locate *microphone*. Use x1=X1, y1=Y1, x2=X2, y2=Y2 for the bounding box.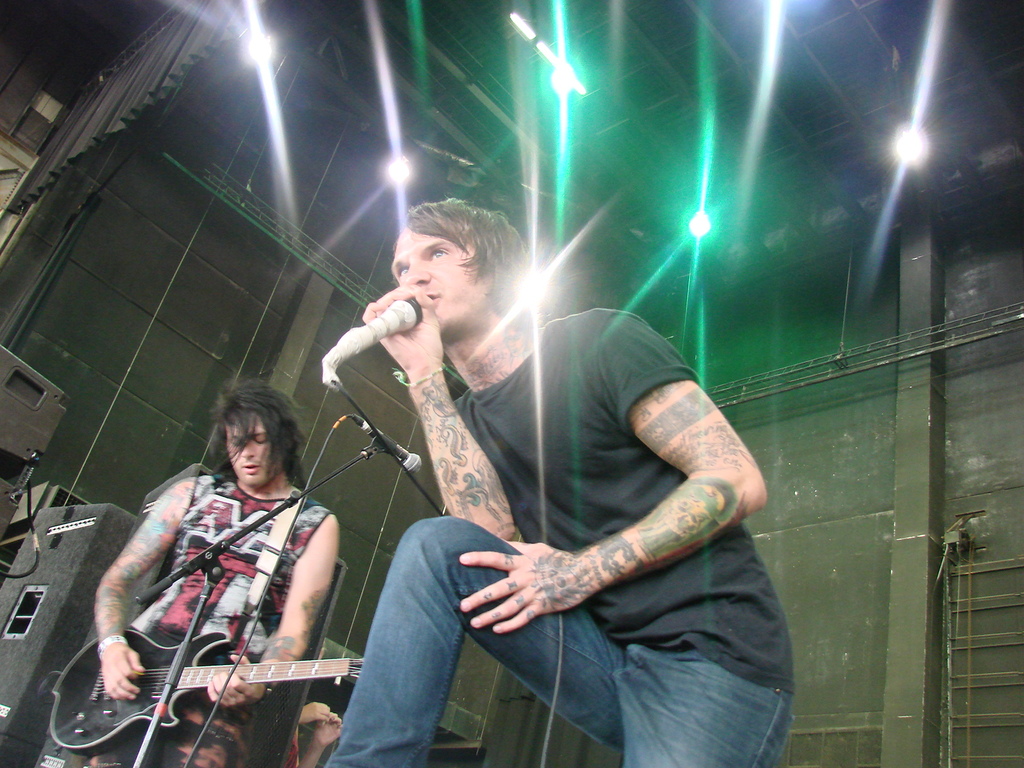
x1=349, y1=413, x2=424, y2=476.
